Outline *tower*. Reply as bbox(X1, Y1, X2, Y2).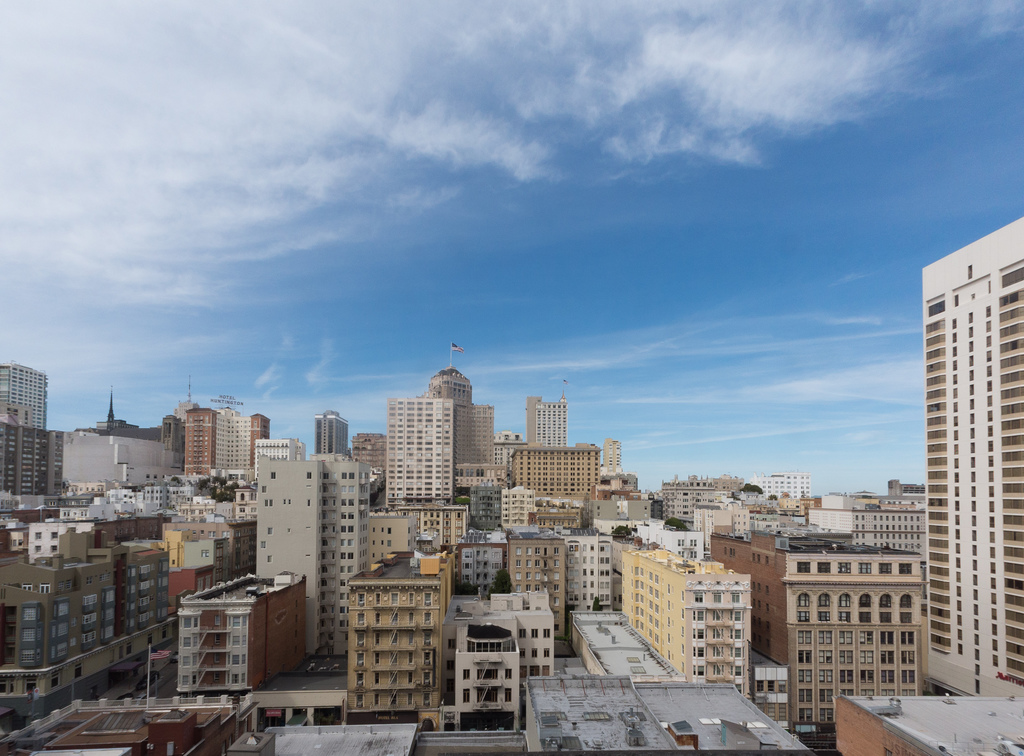
bbox(523, 387, 573, 445).
